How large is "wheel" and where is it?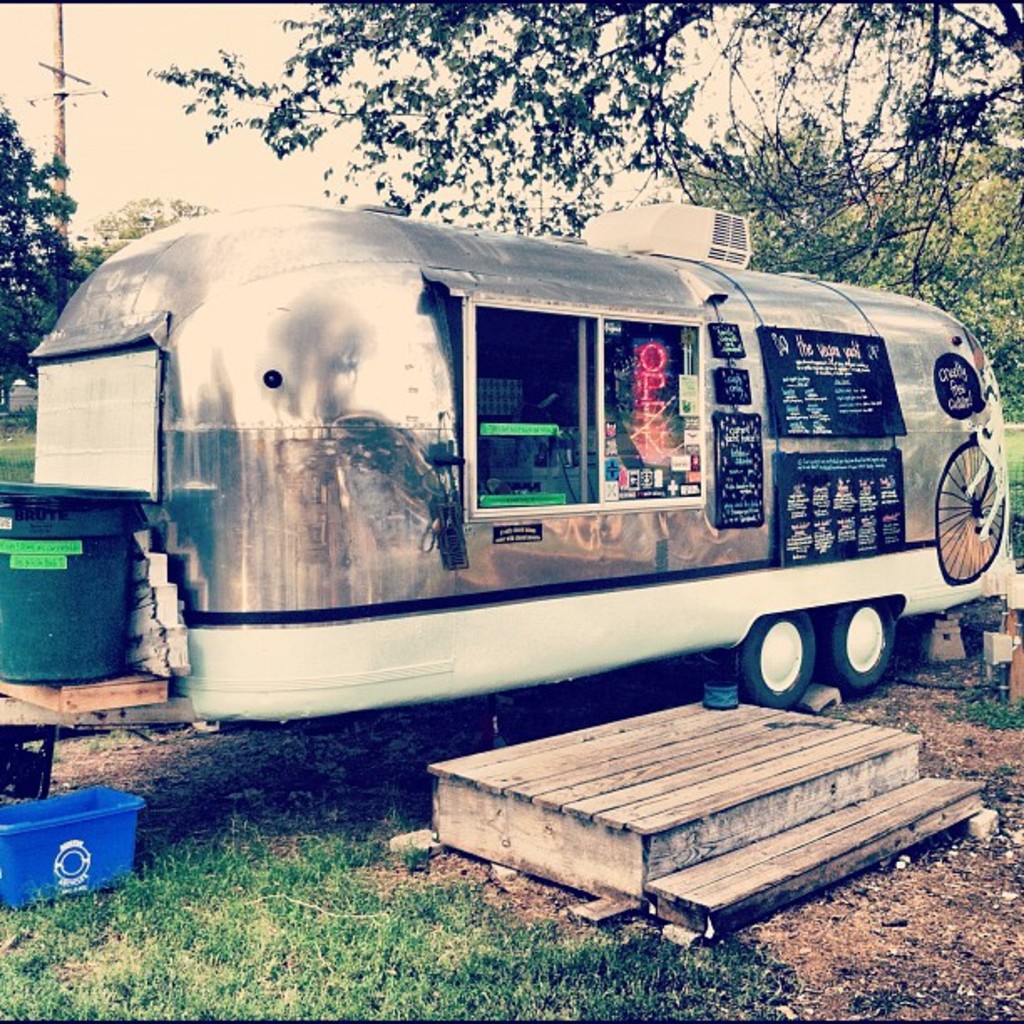
Bounding box: rect(935, 442, 1004, 584).
